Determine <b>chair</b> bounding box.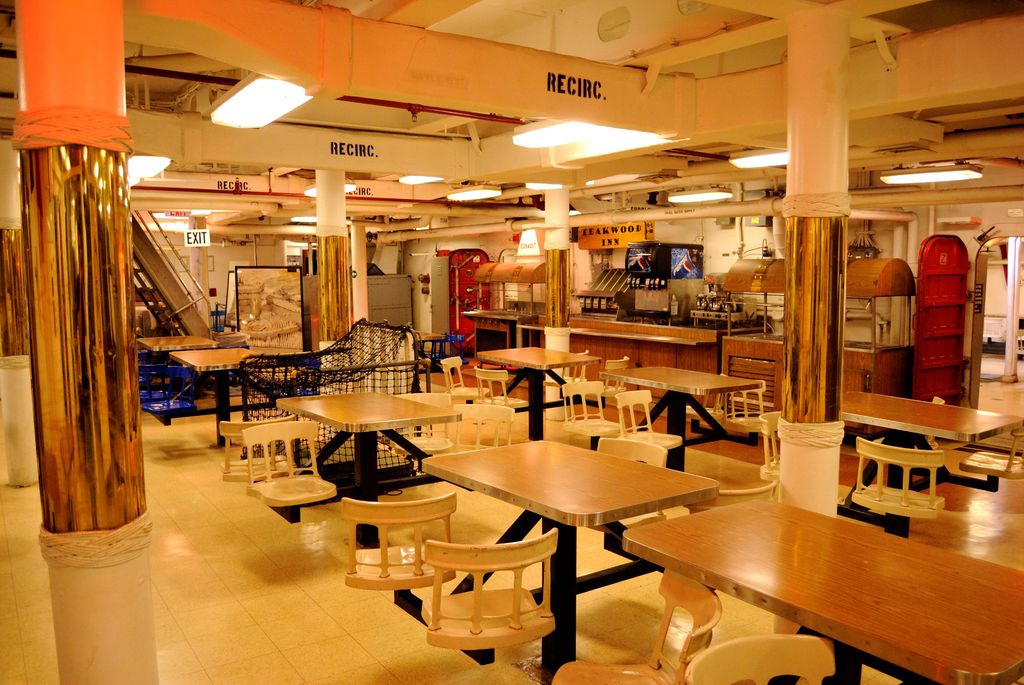
Determined: 764, 410, 774, 487.
